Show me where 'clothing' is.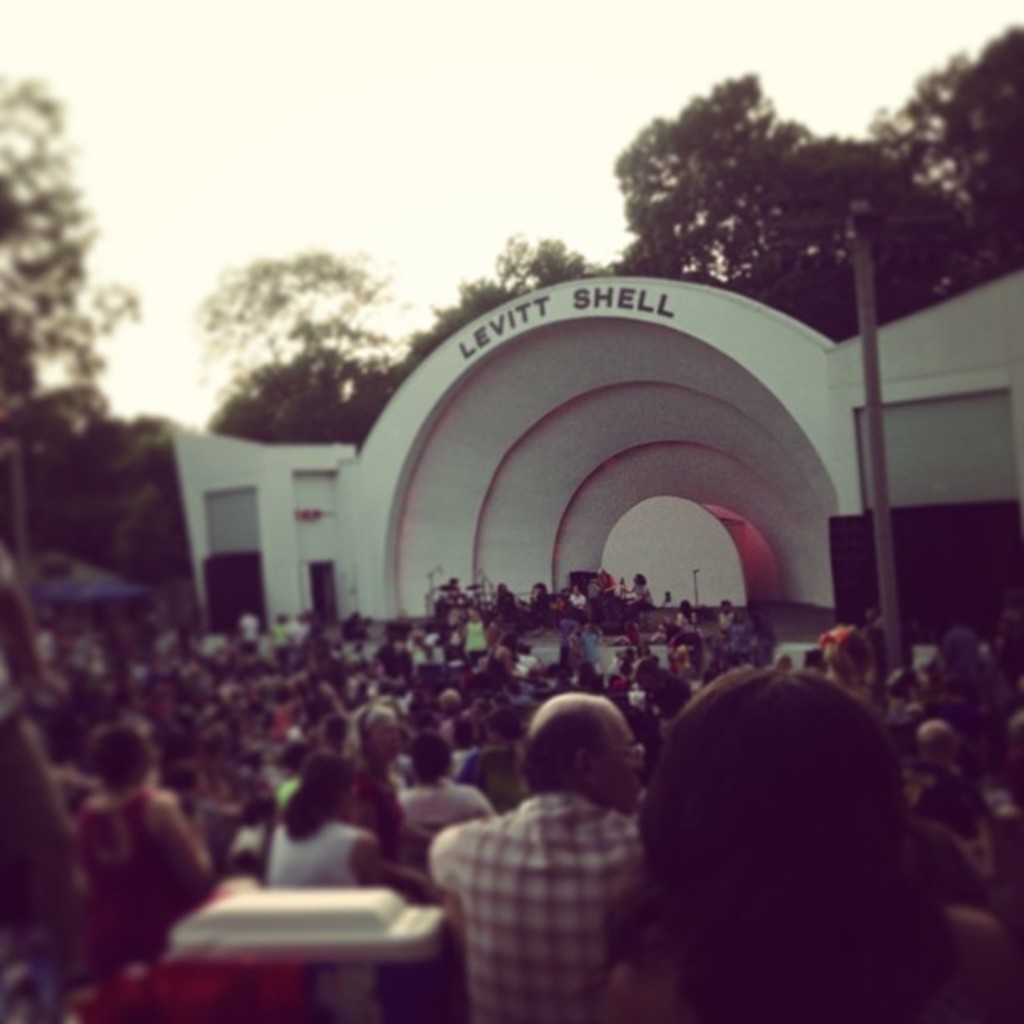
'clothing' is at locate(249, 810, 370, 893).
